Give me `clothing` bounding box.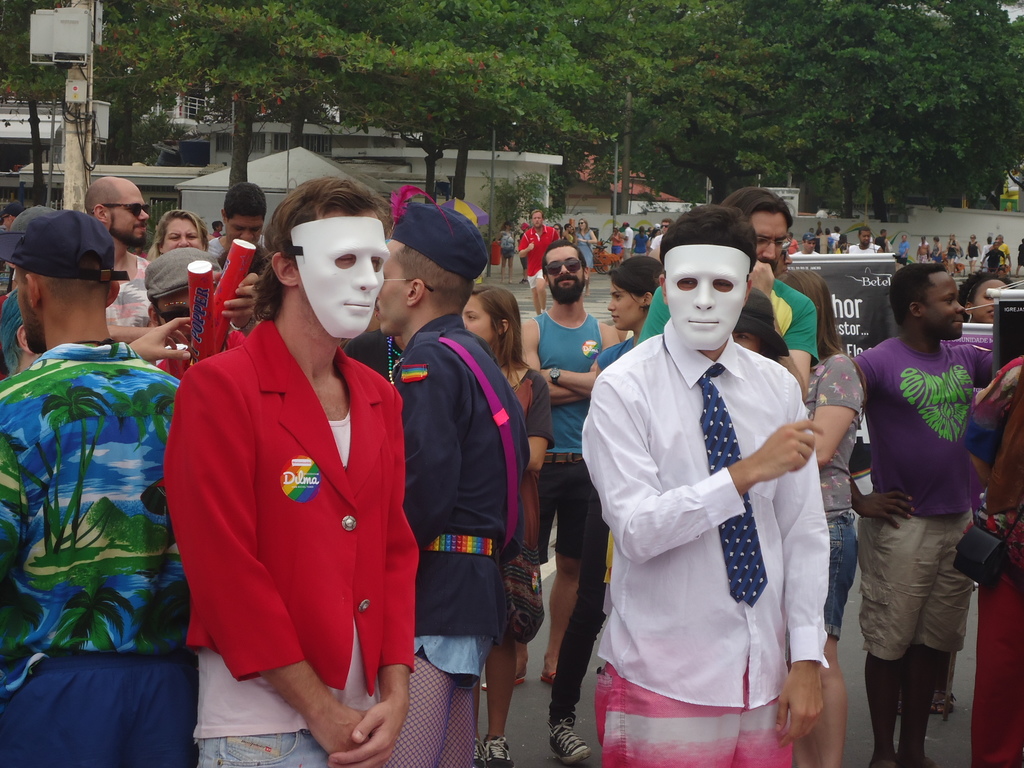
x1=998, y1=243, x2=1011, y2=266.
